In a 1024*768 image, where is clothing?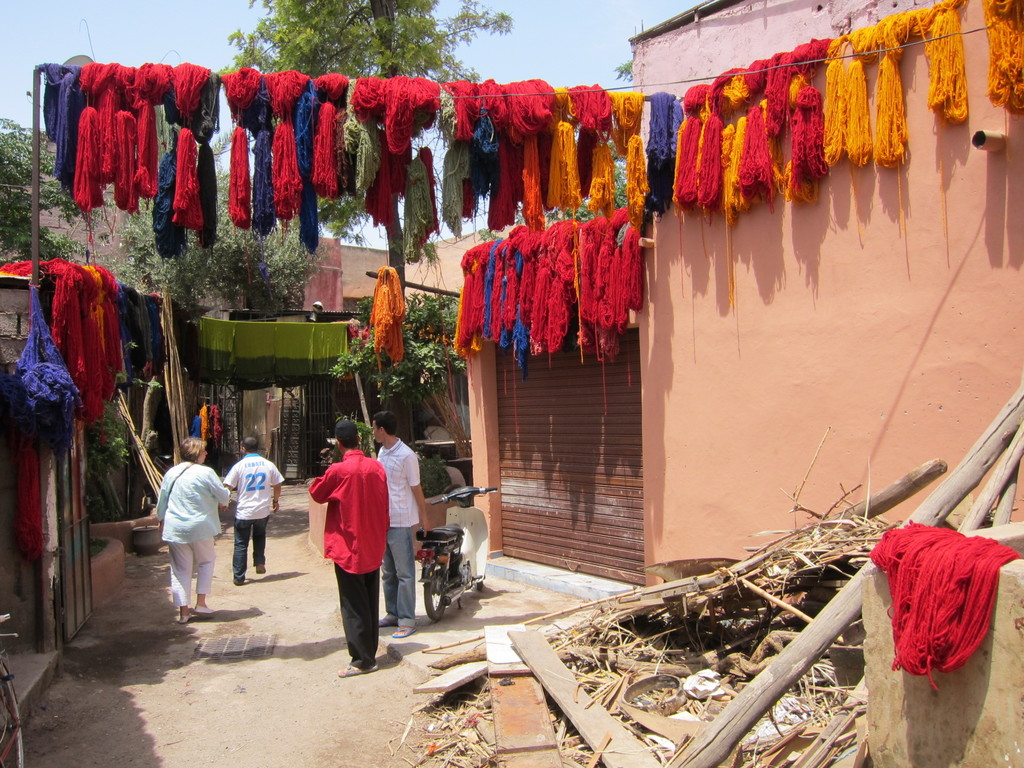
select_region(314, 447, 388, 649).
